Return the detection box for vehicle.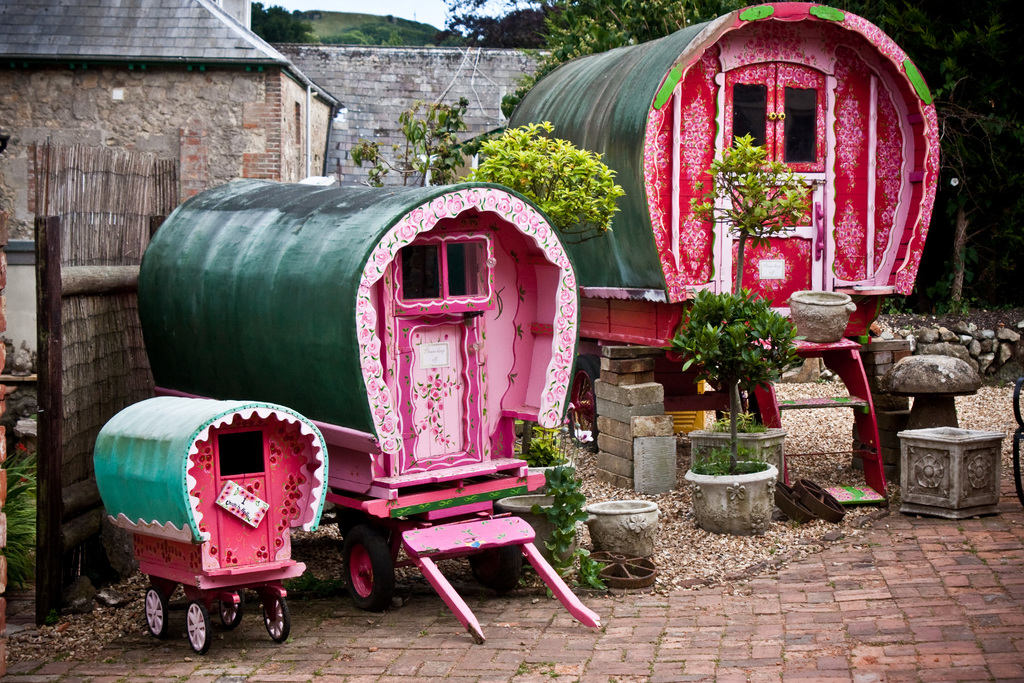
BBox(89, 397, 330, 654).
